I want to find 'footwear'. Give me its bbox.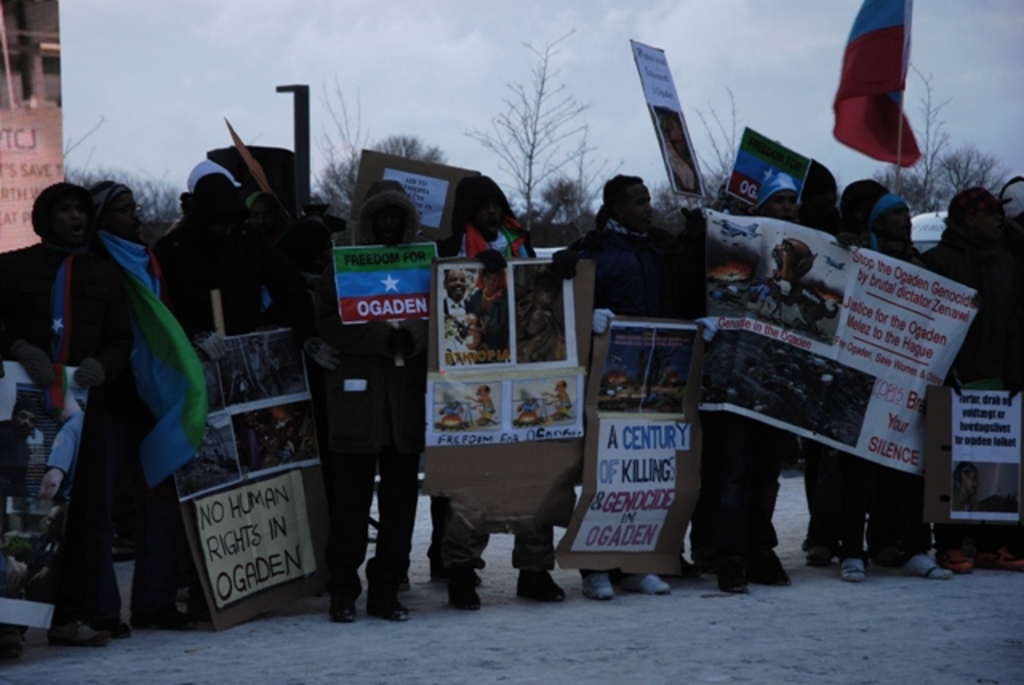
locate(446, 555, 483, 616).
